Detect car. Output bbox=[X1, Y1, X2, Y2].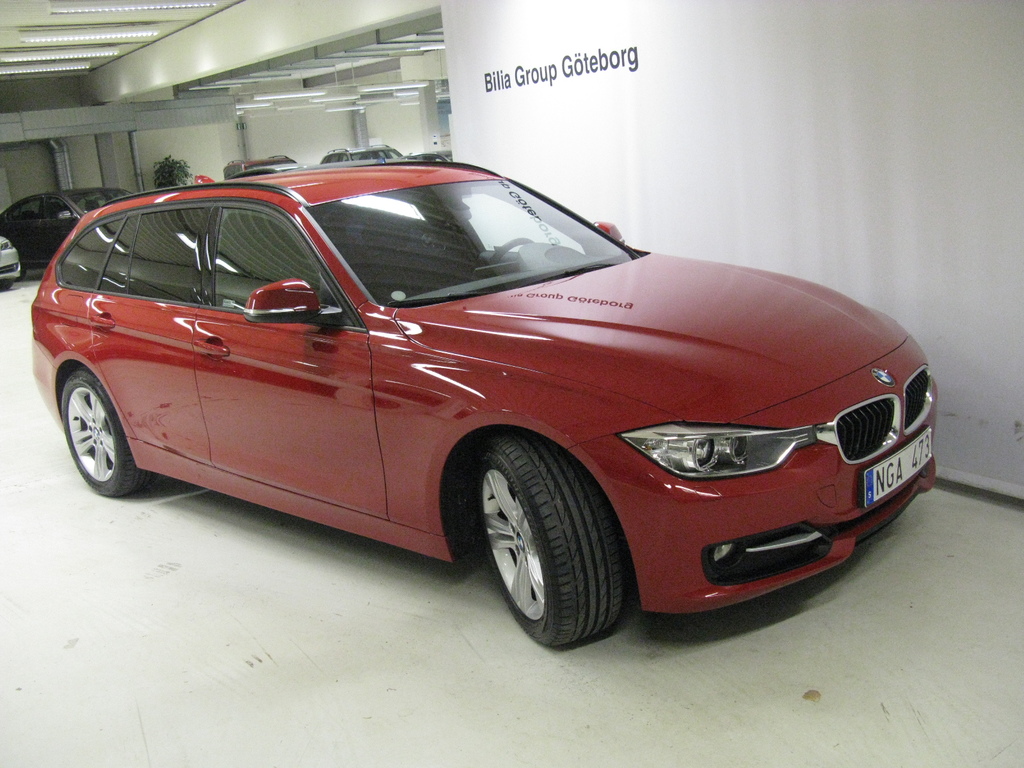
bbox=[0, 186, 143, 270].
